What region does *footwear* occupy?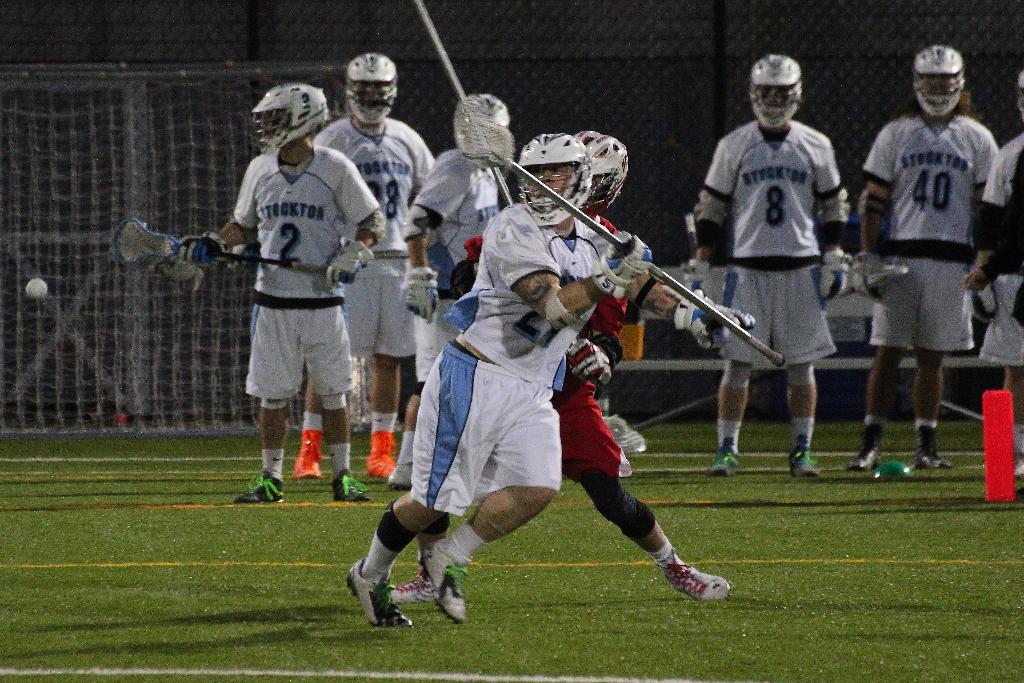
<bbox>386, 574, 437, 600</bbox>.
